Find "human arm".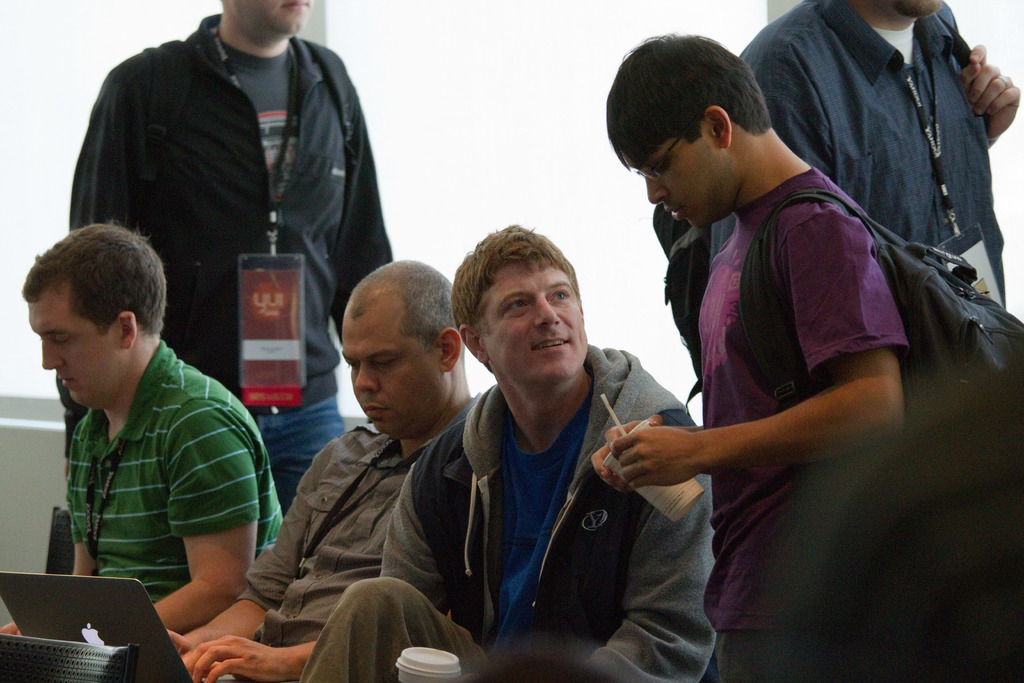
331/50/403/308.
